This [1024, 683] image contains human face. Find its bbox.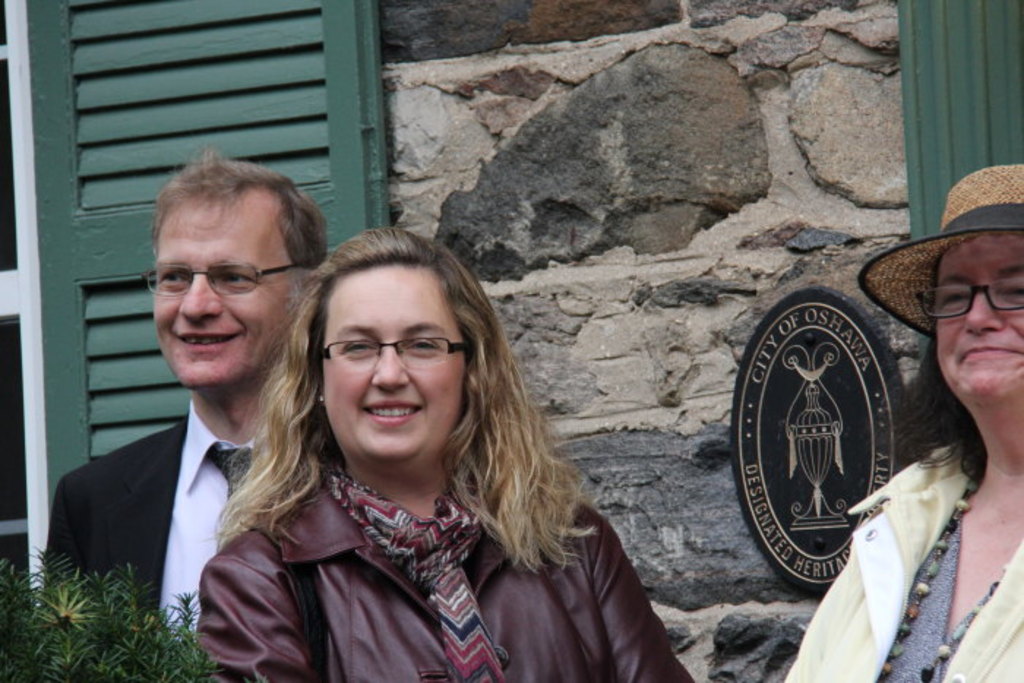
locate(932, 237, 1023, 398).
